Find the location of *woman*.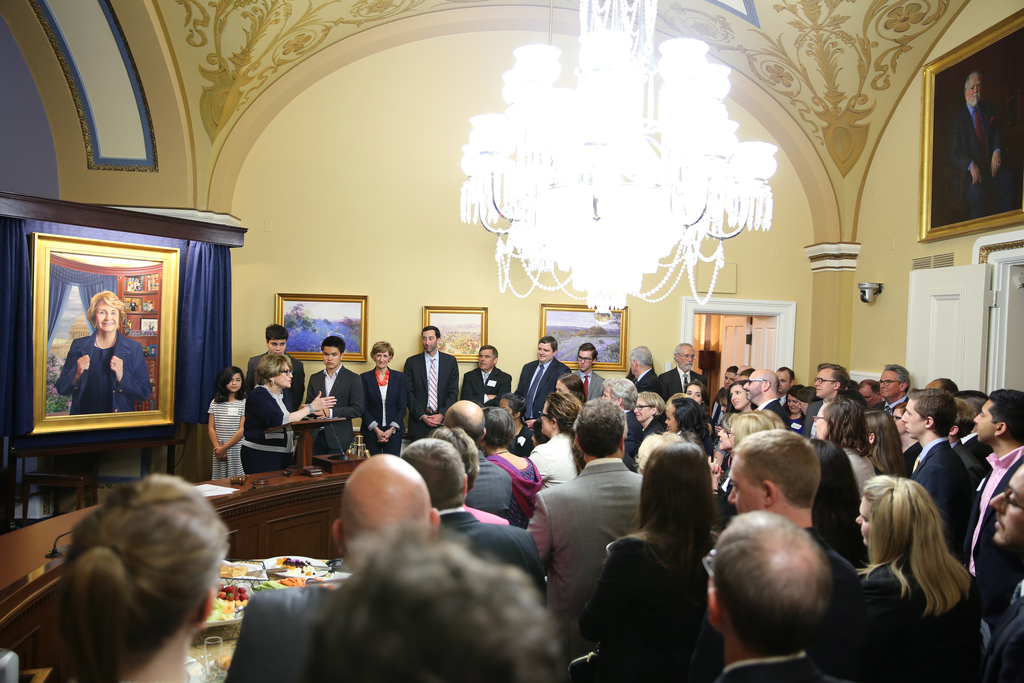
Location: [left=715, top=410, right=734, bottom=454].
